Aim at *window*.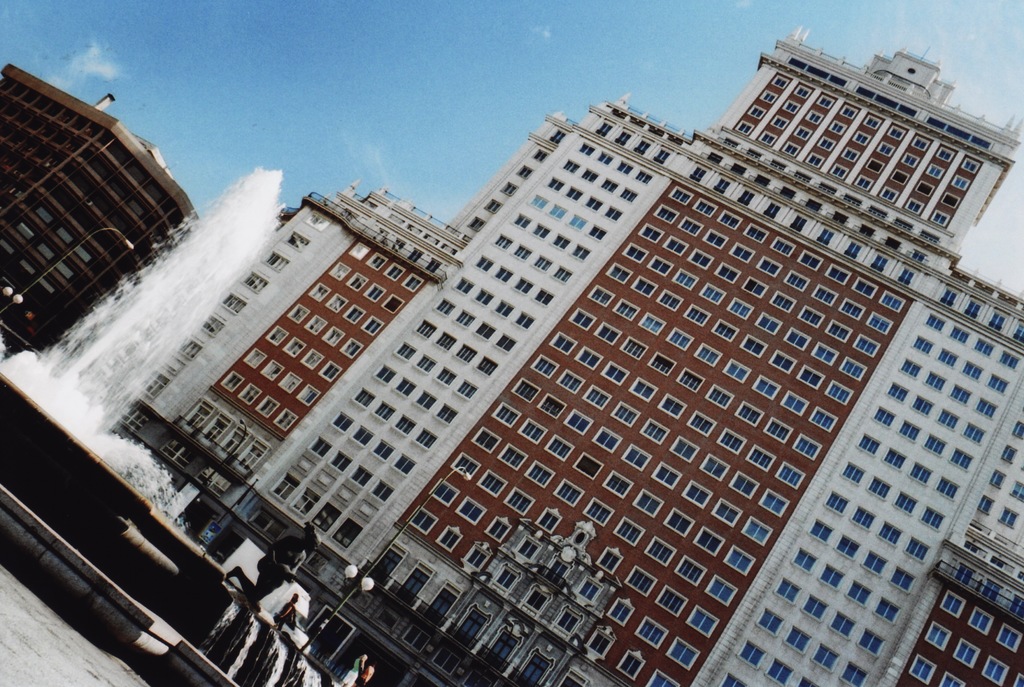
Aimed at (776, 388, 810, 413).
